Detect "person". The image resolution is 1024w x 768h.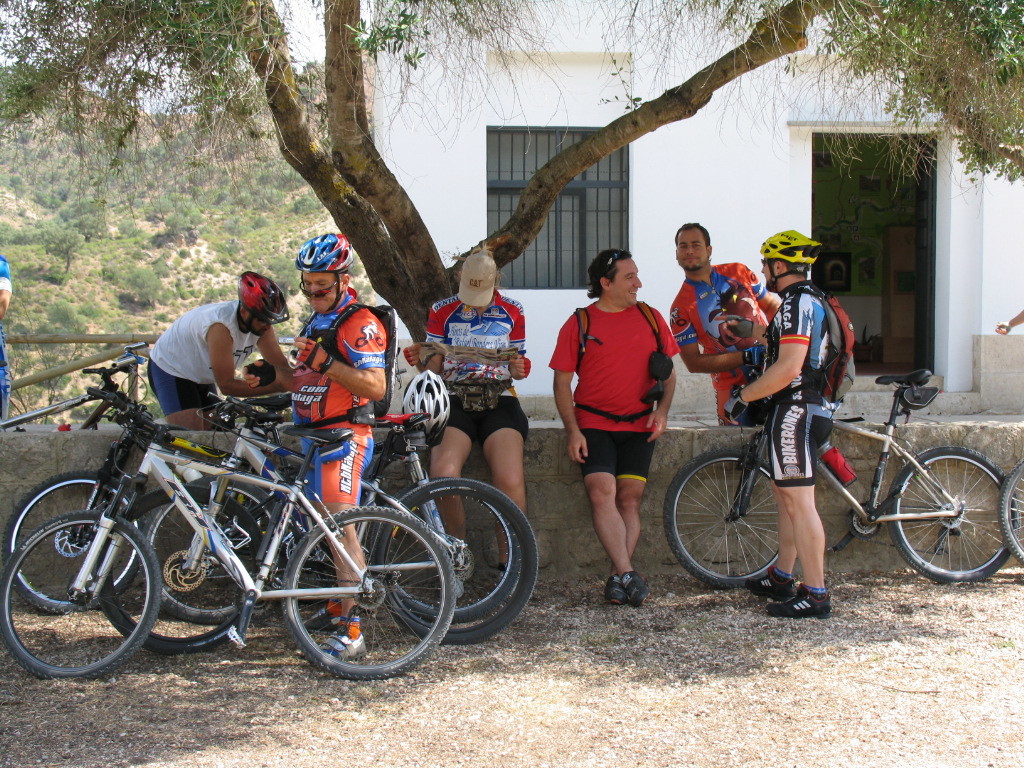
<box>555,240,682,591</box>.
